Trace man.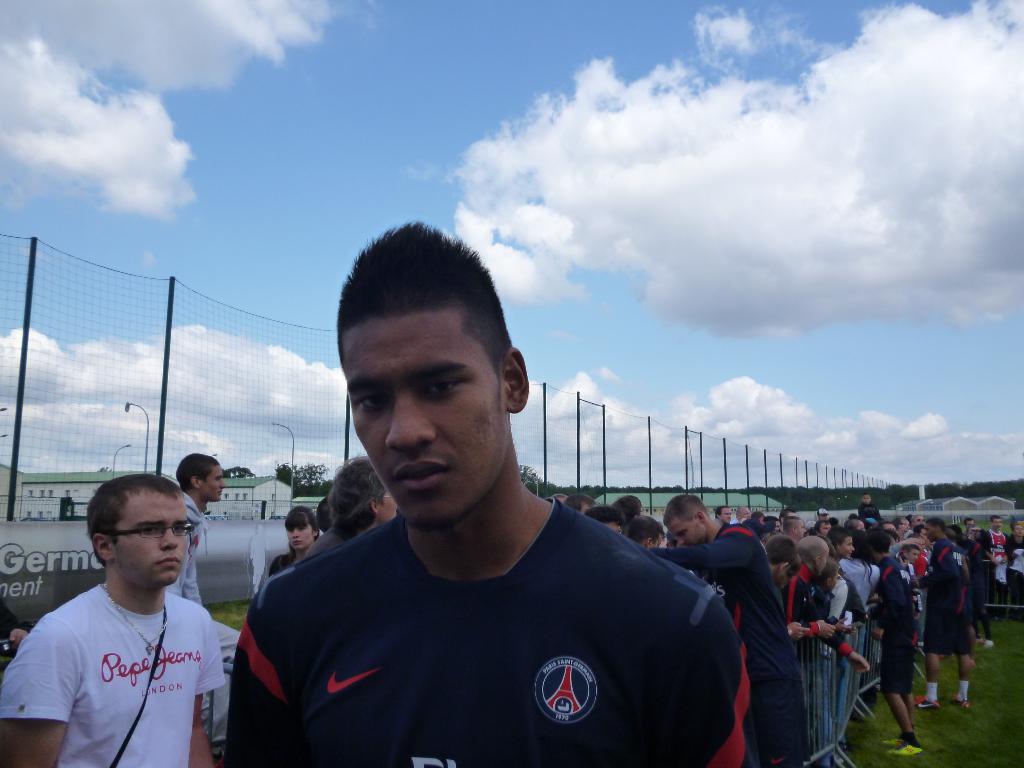
Traced to [x1=238, y1=269, x2=765, y2=767].
